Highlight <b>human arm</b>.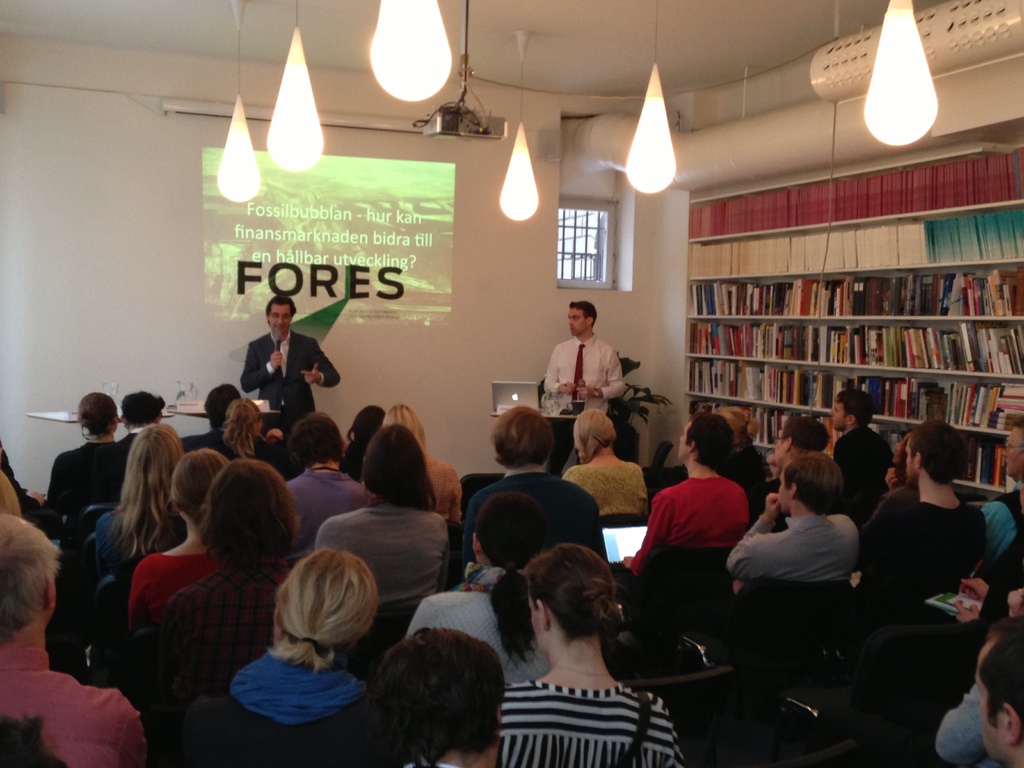
Highlighted region: (left=574, top=351, right=627, bottom=399).
